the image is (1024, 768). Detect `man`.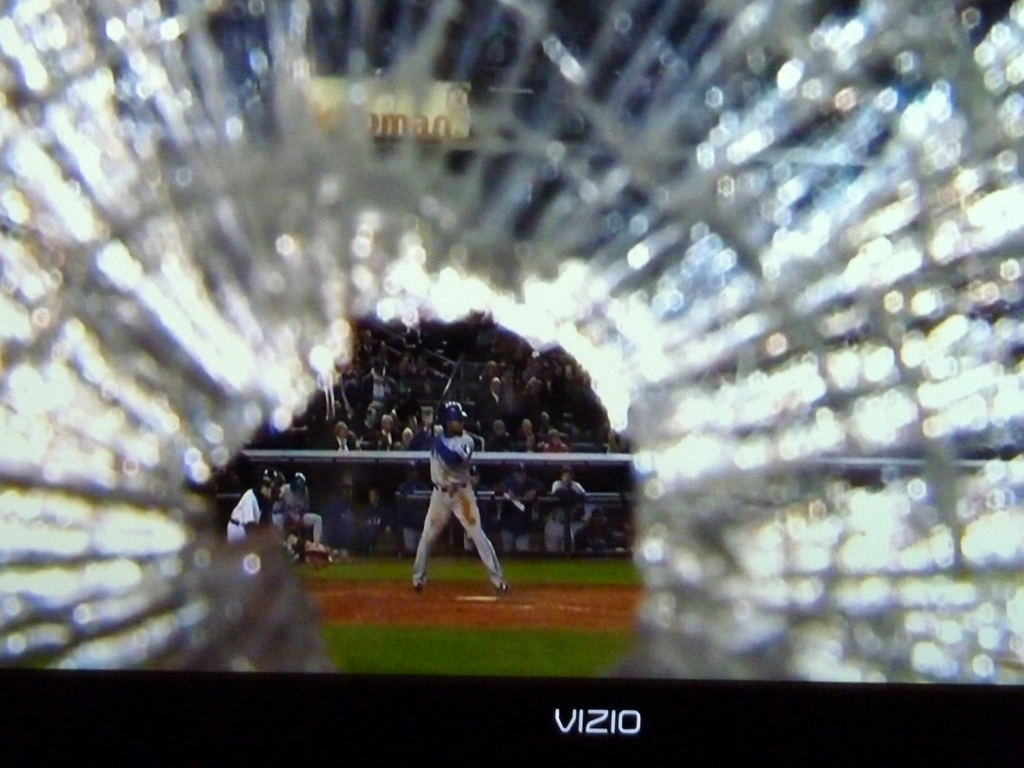
Detection: {"left": 272, "top": 471, "right": 326, "bottom": 556}.
